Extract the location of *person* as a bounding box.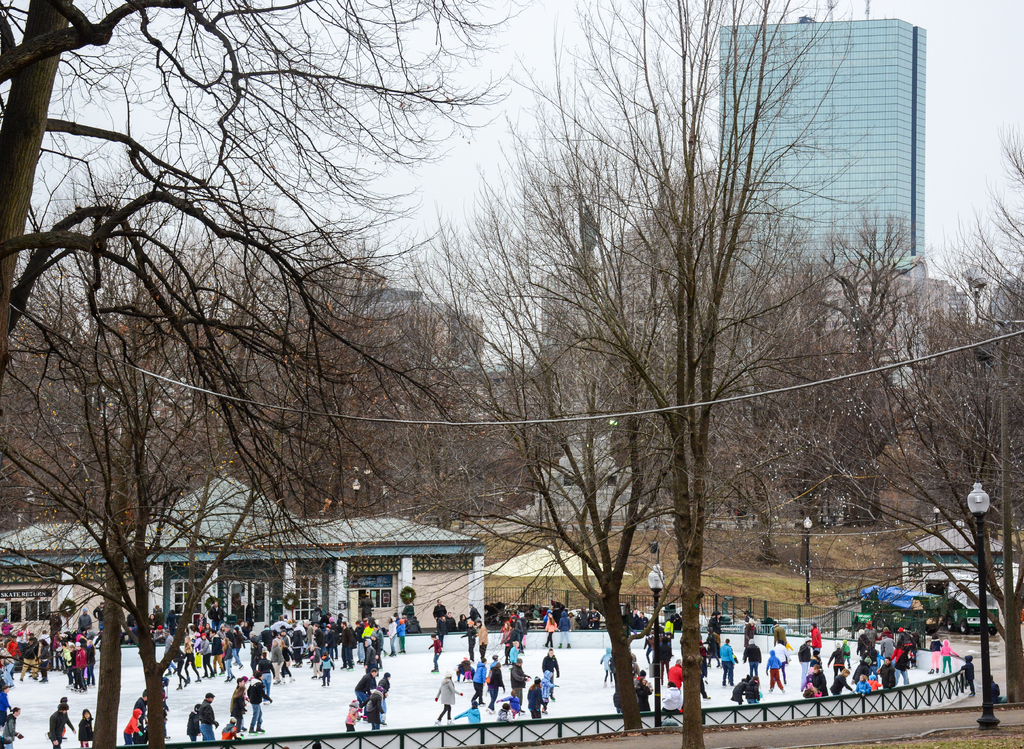
Rect(508, 632, 519, 657).
